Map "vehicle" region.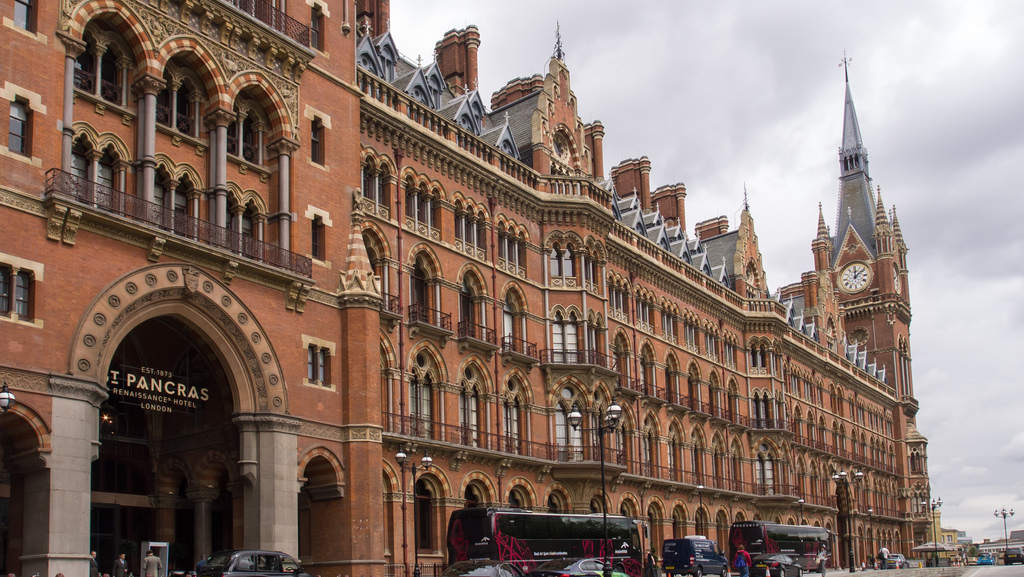
Mapped to {"left": 192, "top": 548, "right": 310, "bottom": 576}.
